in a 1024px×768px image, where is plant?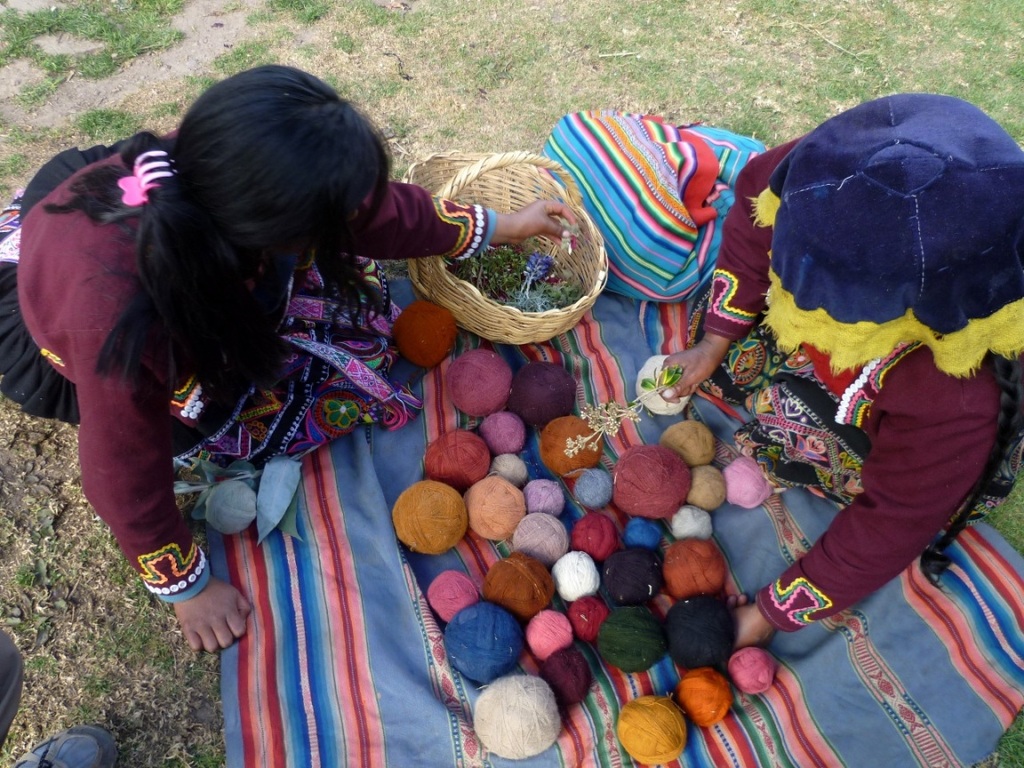
region(0, 0, 1023, 258).
